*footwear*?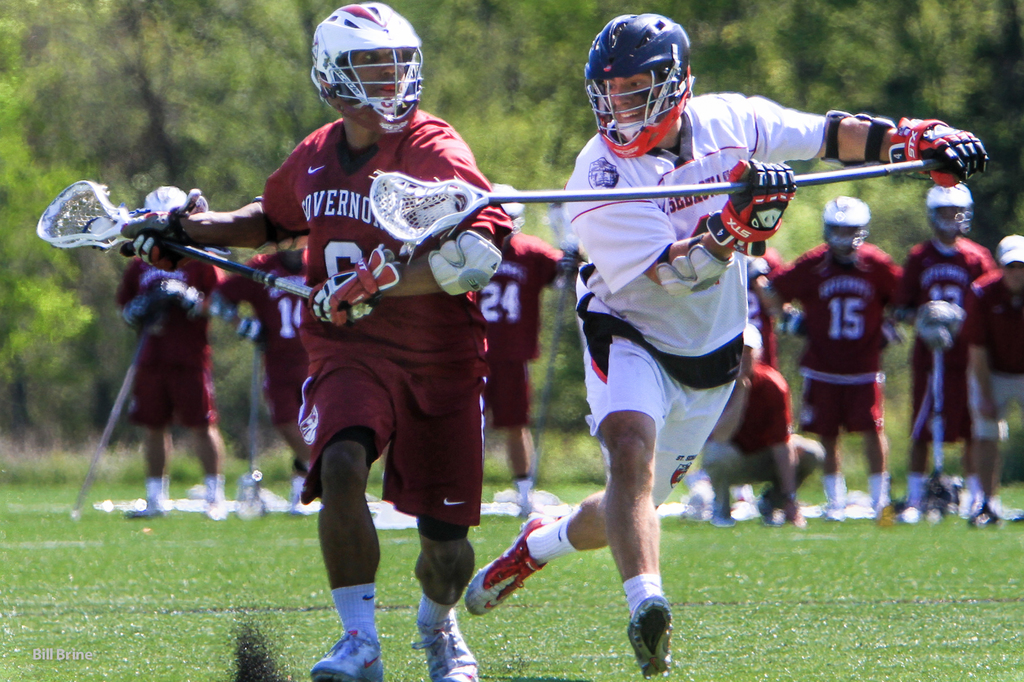
region(202, 499, 232, 516)
